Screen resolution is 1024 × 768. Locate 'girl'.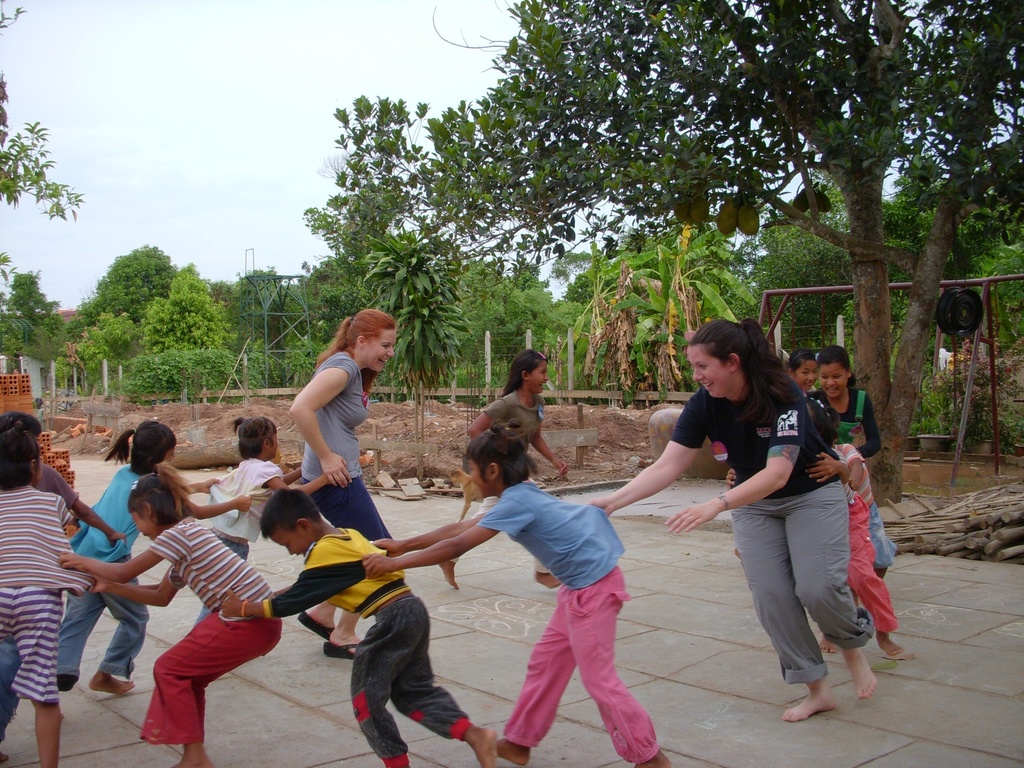
[x1=787, y1=349, x2=817, y2=390].
